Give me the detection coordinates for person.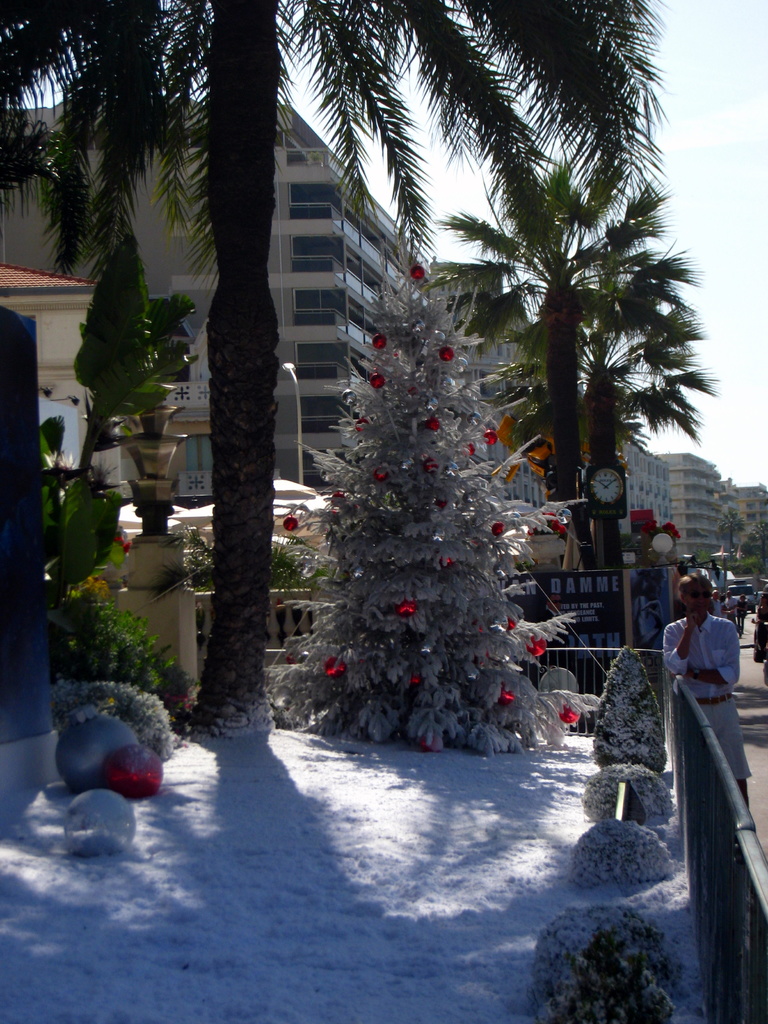
BBox(733, 593, 749, 626).
